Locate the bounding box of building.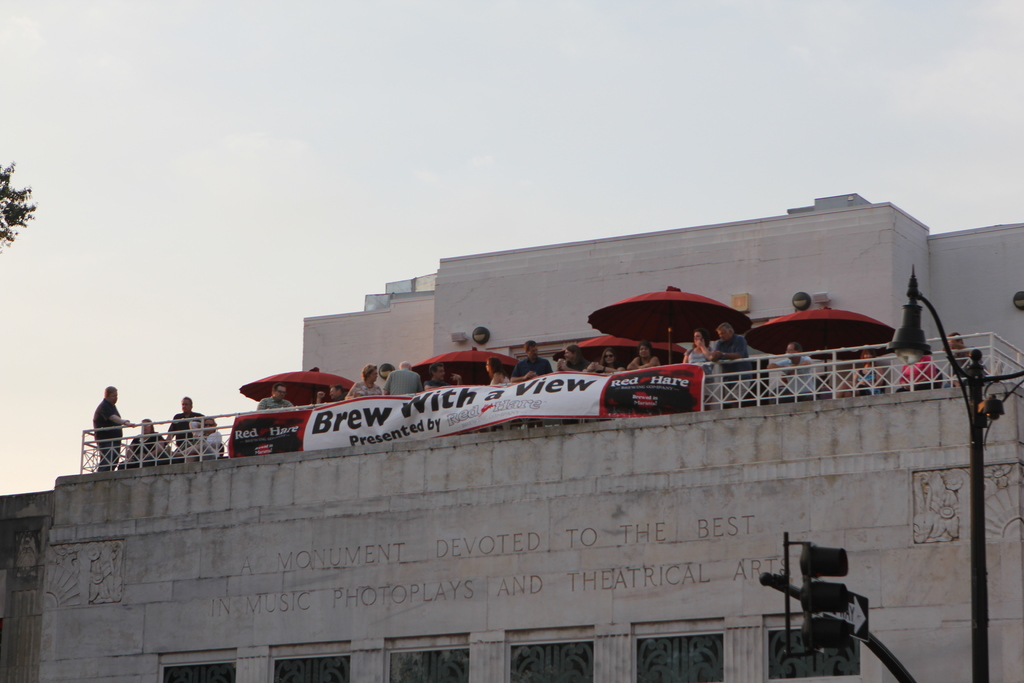
Bounding box: BBox(300, 190, 1023, 375).
